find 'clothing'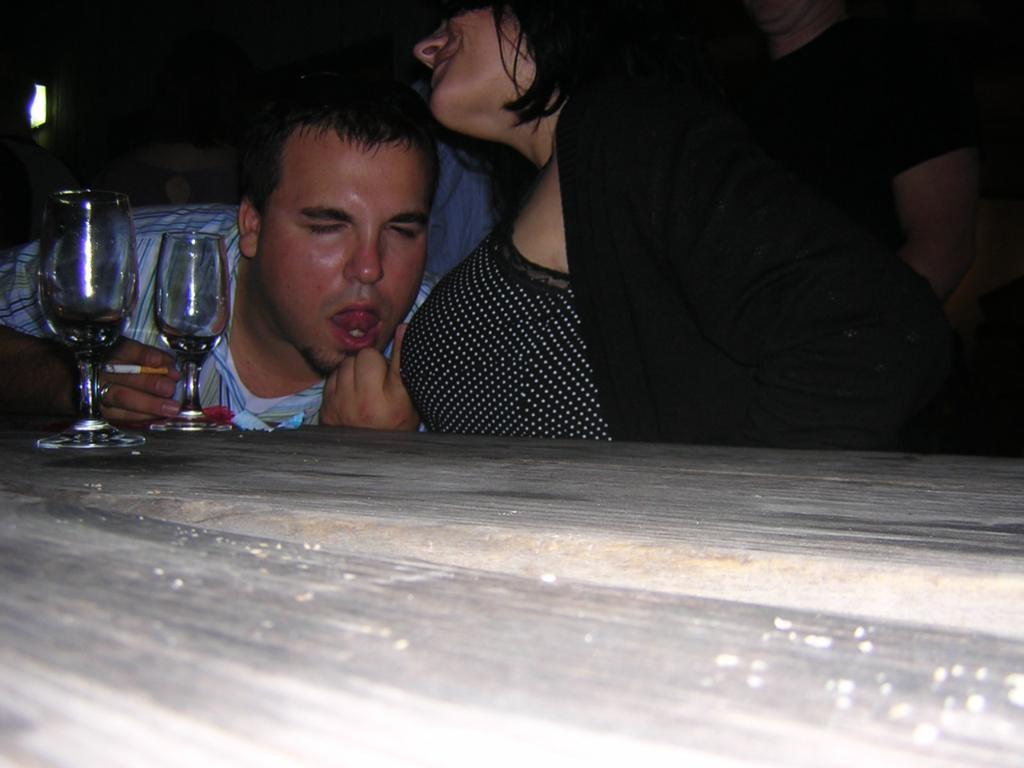
box(405, 74, 499, 286)
